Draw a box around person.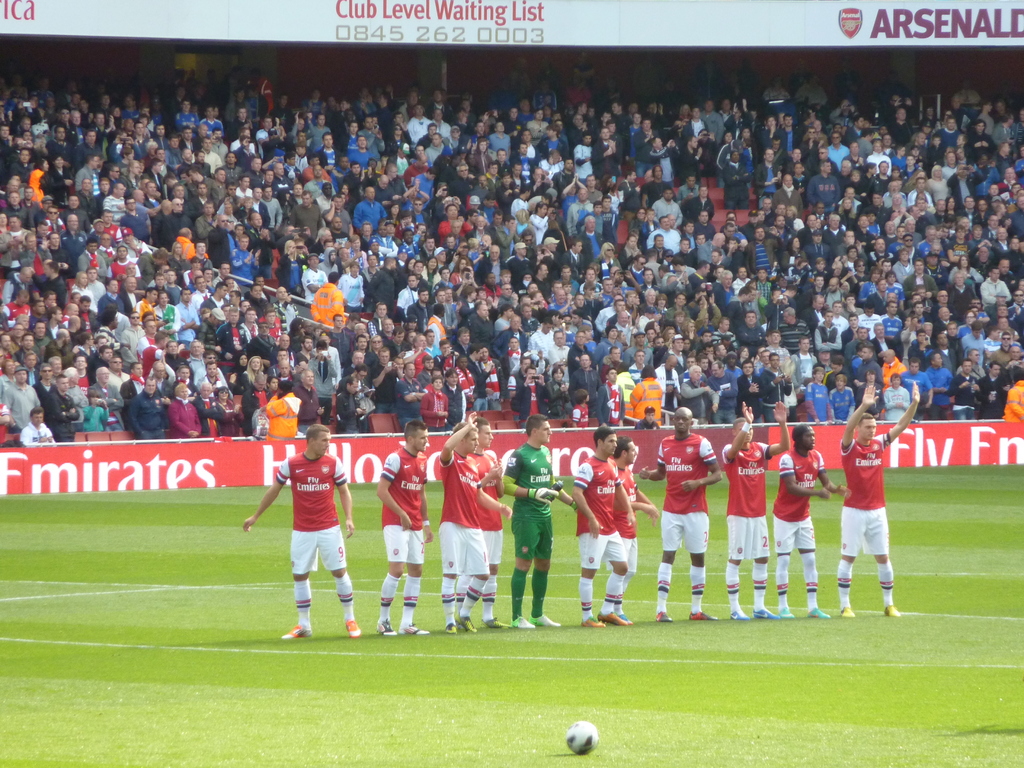
x1=164 y1=381 x2=199 y2=441.
